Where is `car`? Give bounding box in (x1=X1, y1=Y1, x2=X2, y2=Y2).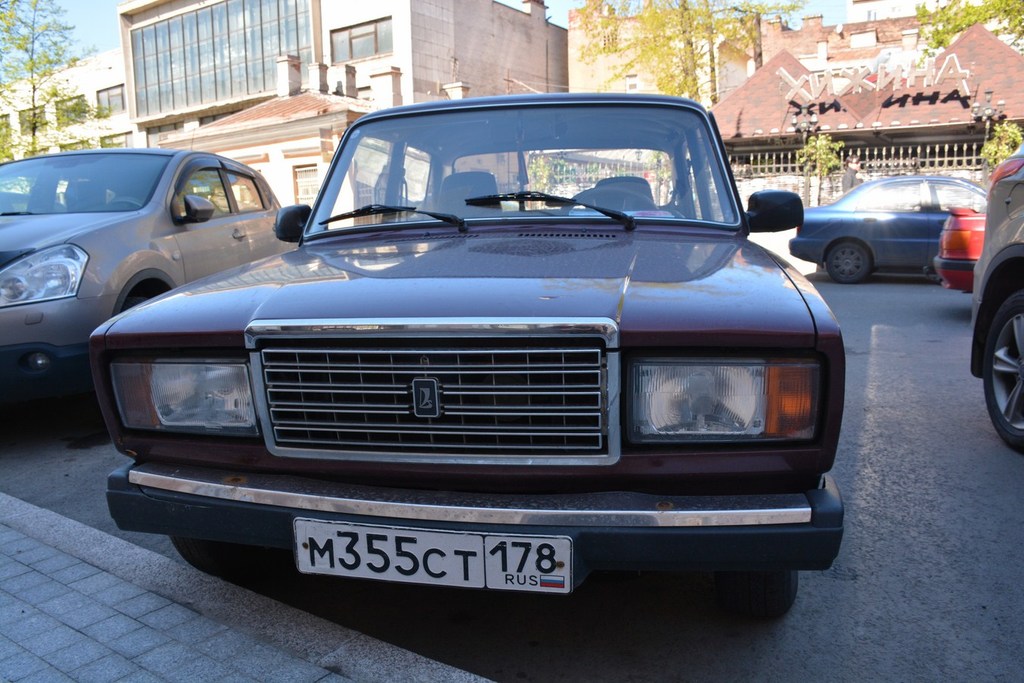
(x1=86, y1=93, x2=869, y2=639).
